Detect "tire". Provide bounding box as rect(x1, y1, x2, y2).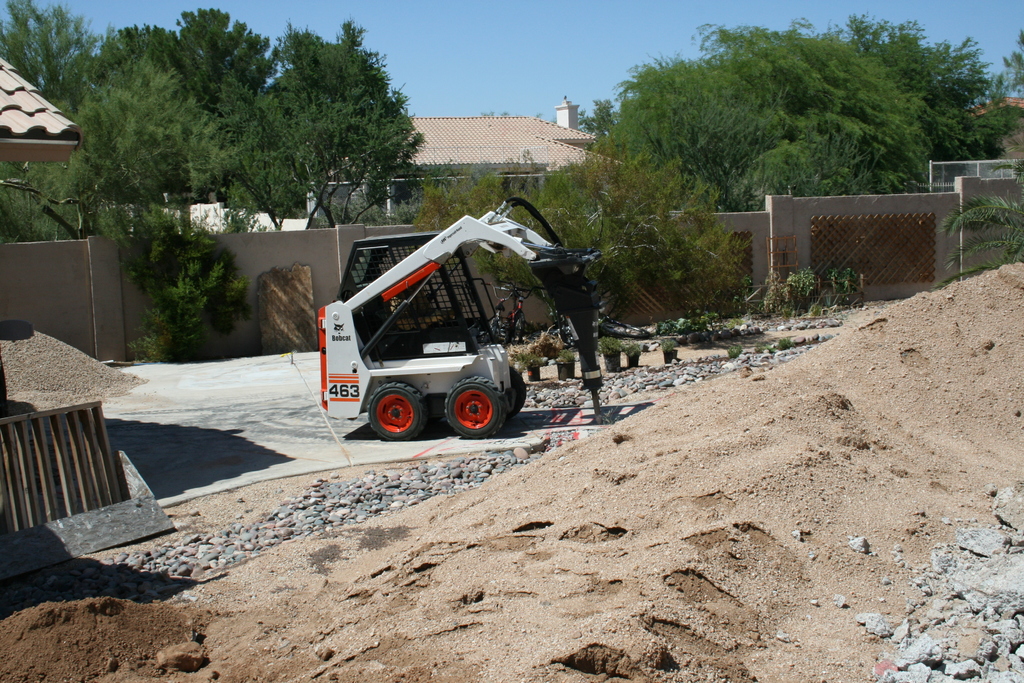
rect(366, 381, 426, 441).
